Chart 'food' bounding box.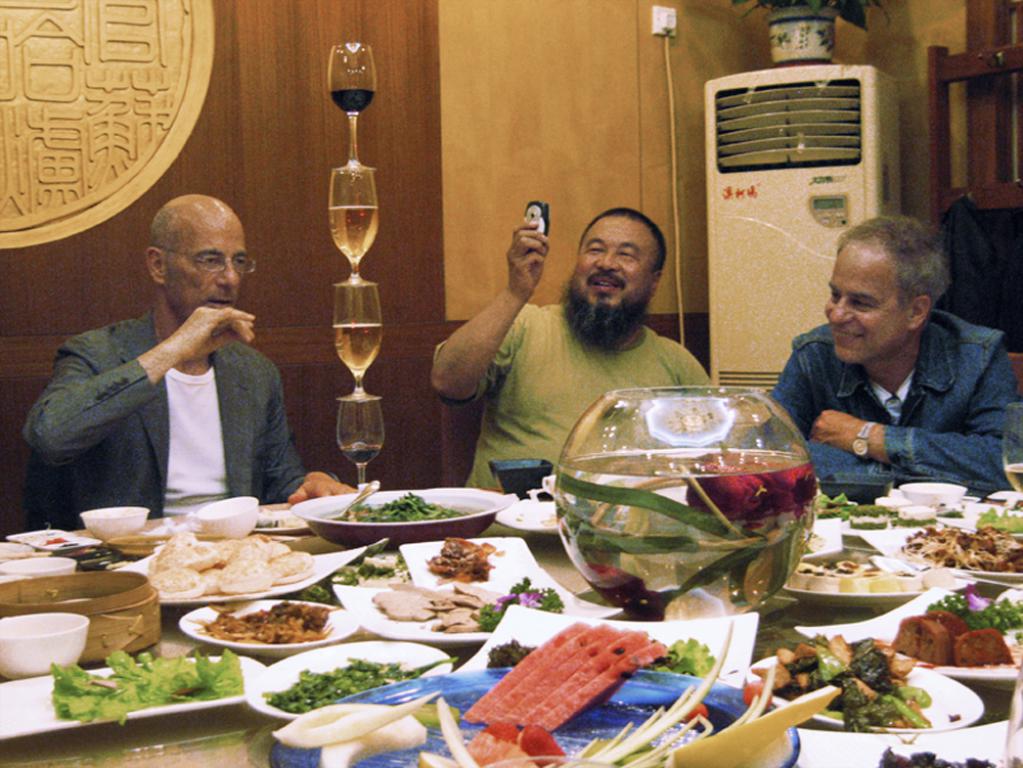
Charted: bbox(487, 638, 535, 670).
